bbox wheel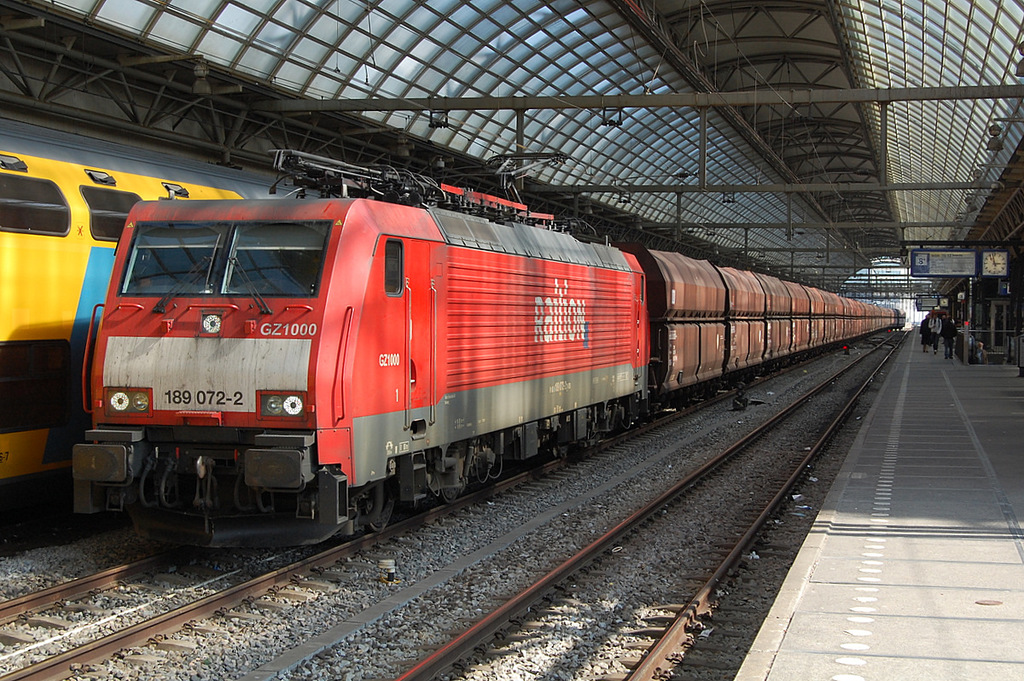
(438,487,460,506)
